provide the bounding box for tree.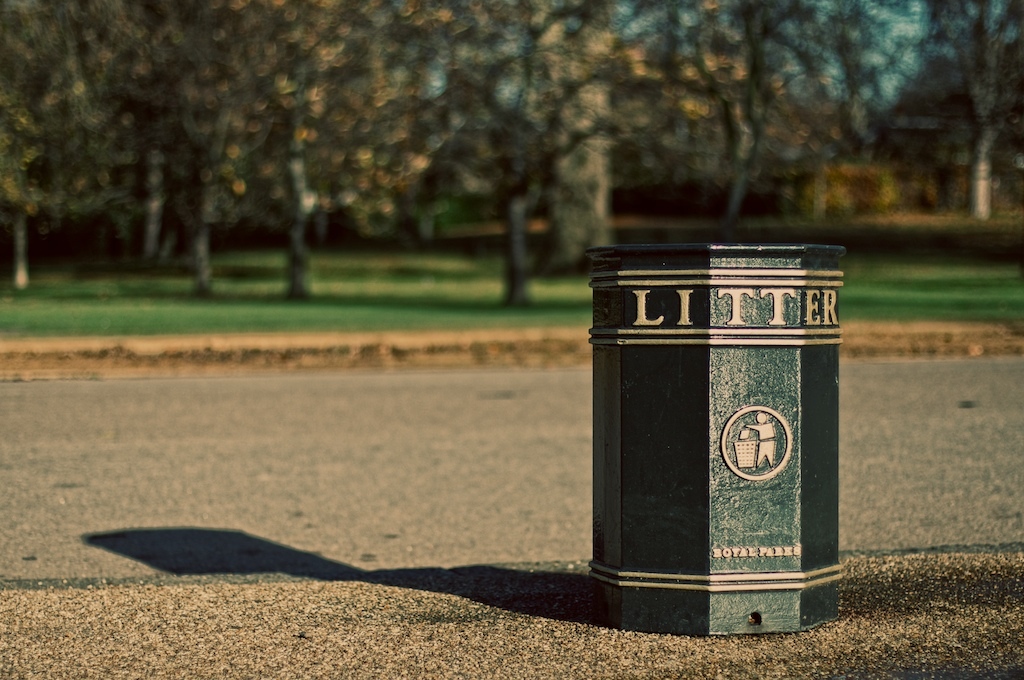
[left=0, top=0, right=1023, bottom=293].
